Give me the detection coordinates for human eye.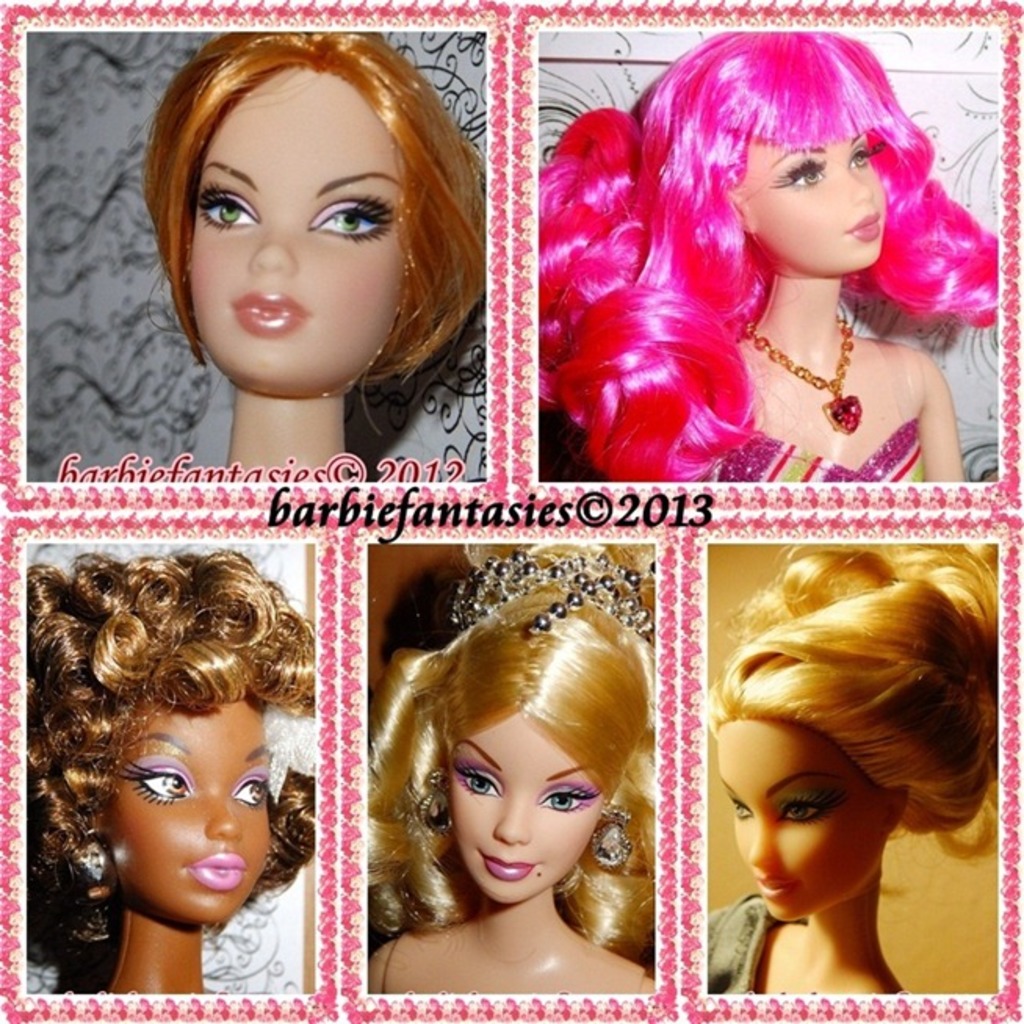
BBox(537, 778, 595, 819).
